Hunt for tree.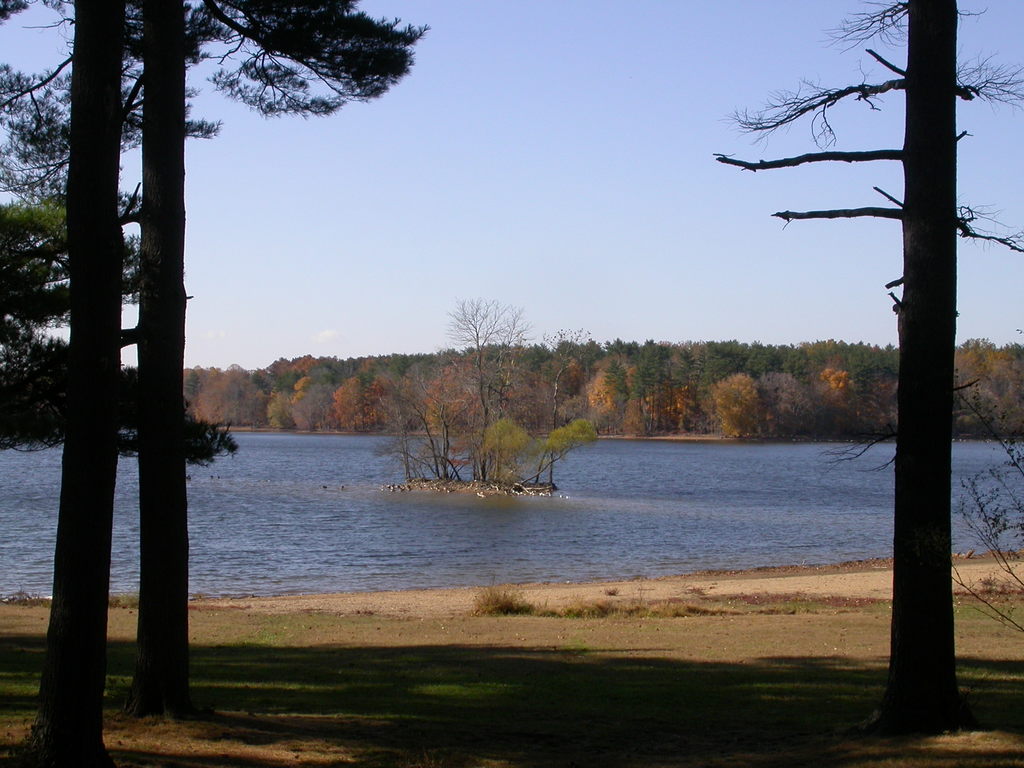
Hunted down at (x1=753, y1=373, x2=828, y2=434).
